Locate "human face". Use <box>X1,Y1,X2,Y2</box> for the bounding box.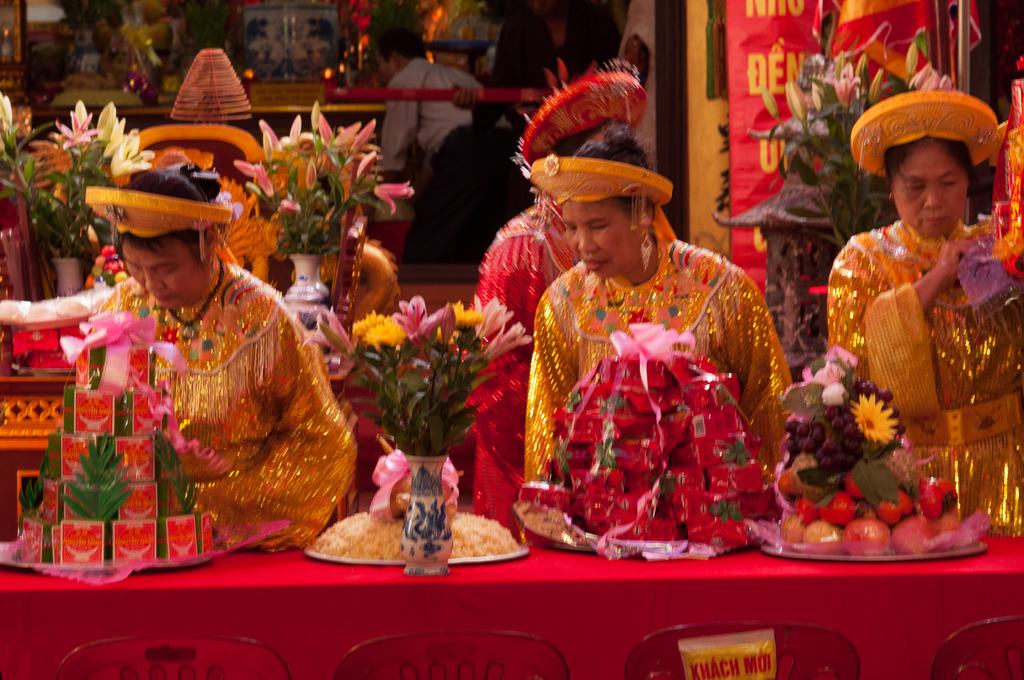
<box>890,138,970,235</box>.
